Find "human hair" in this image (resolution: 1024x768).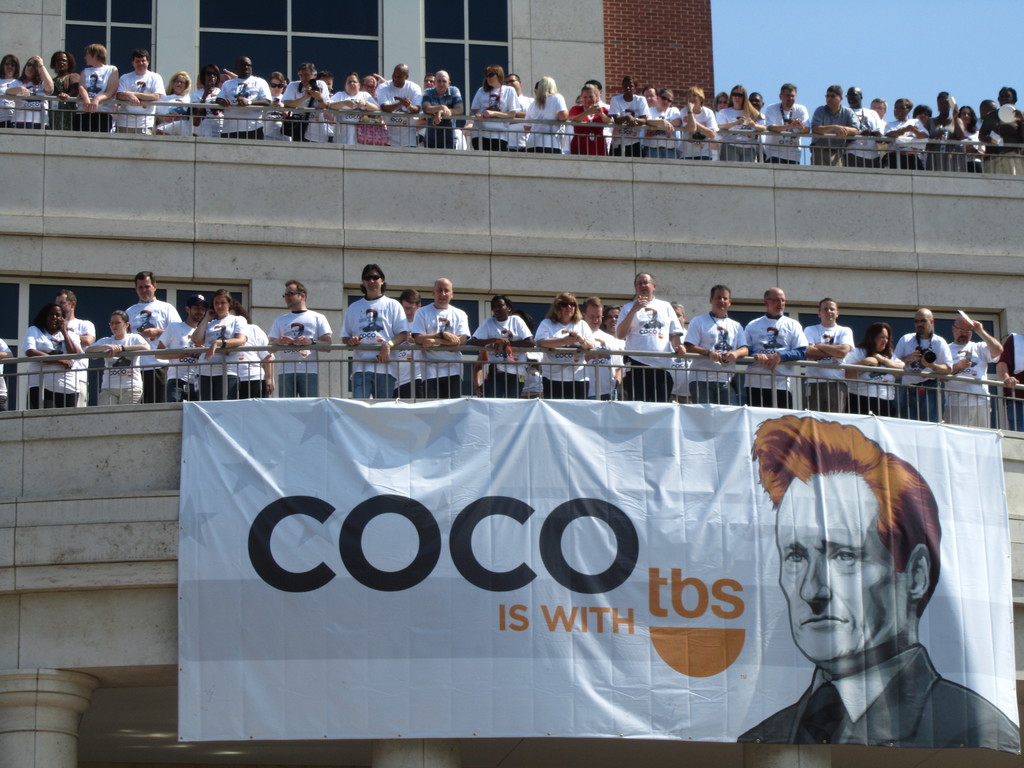
(x1=747, y1=406, x2=944, y2=619).
